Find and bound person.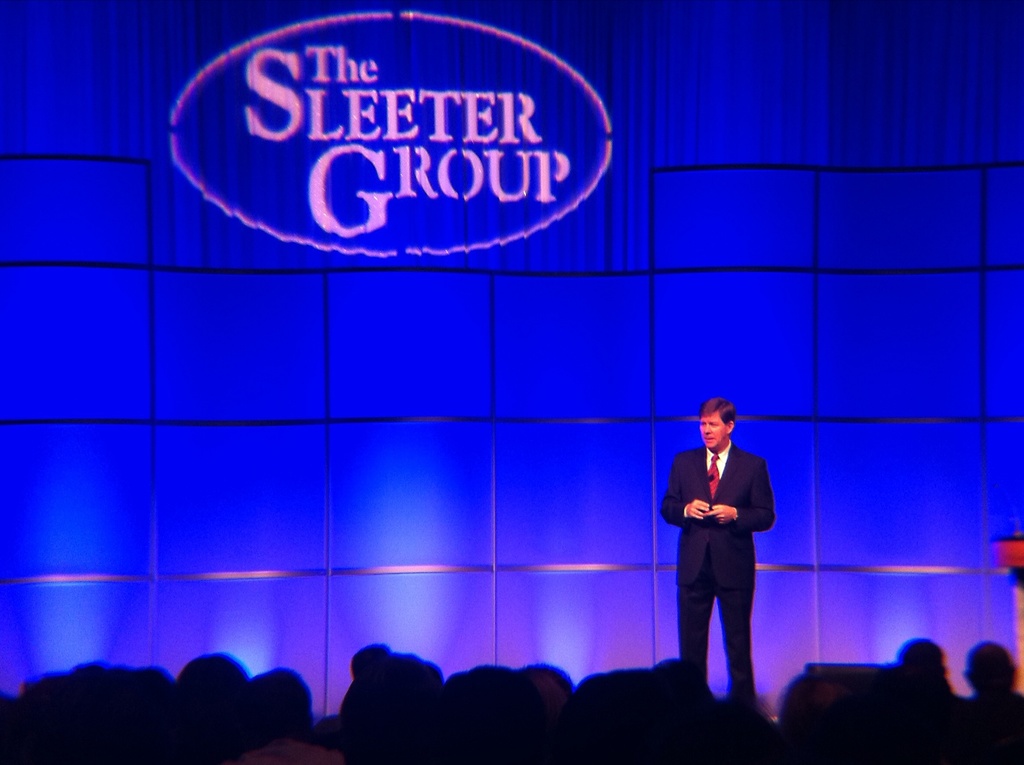
Bound: bbox(654, 406, 775, 709).
